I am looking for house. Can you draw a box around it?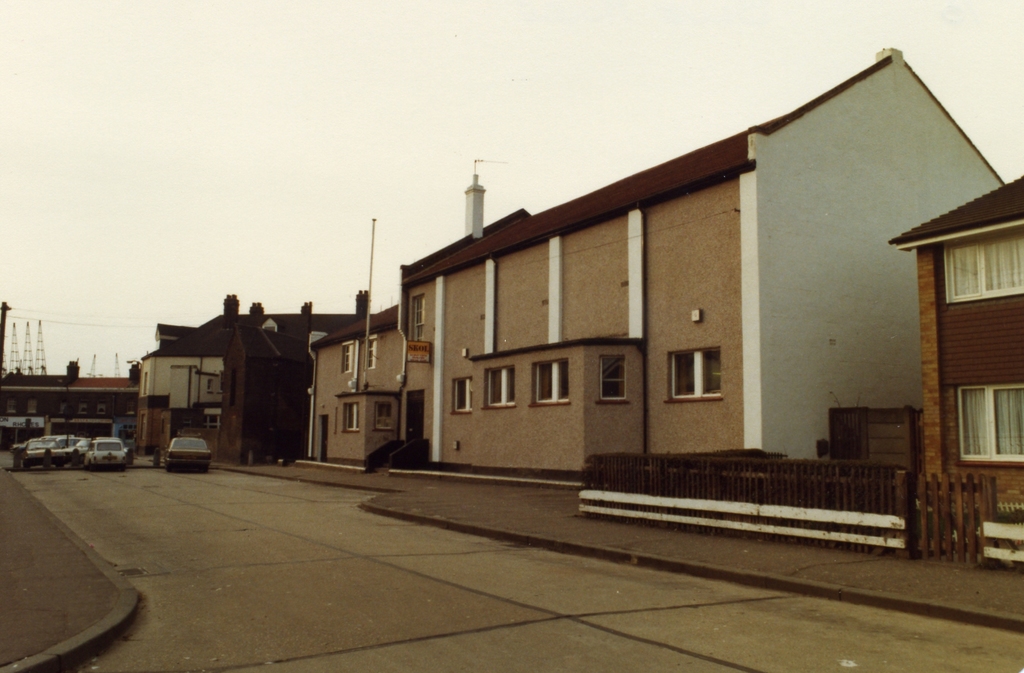
Sure, the bounding box is (319, 298, 410, 477).
